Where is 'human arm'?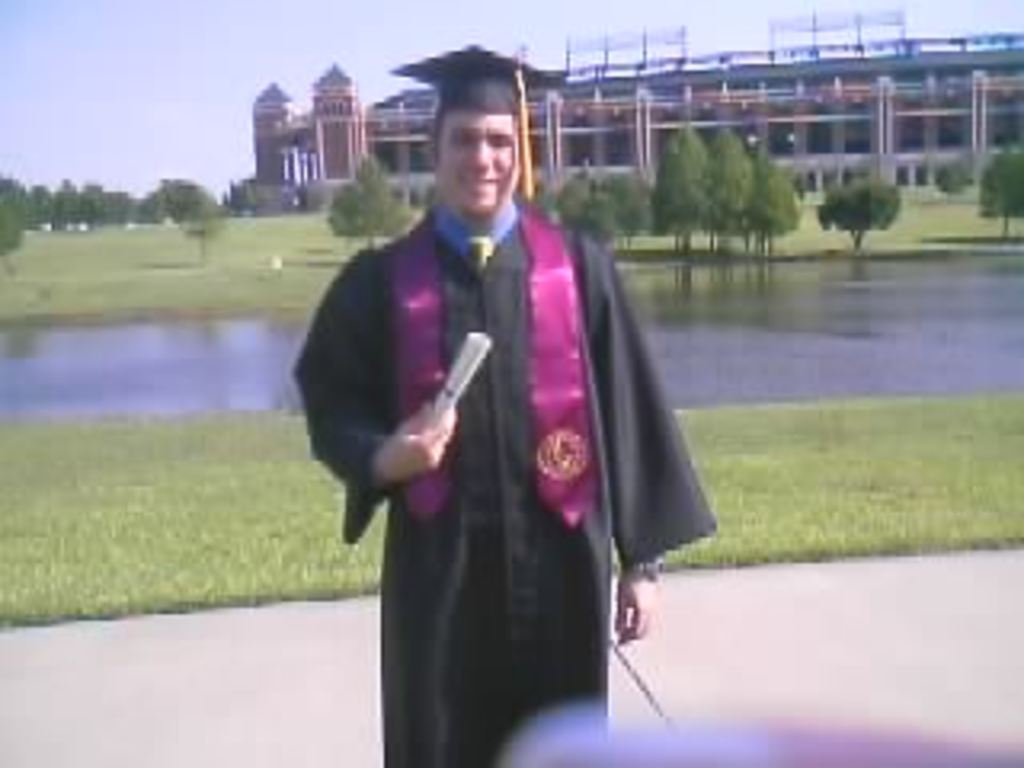
Rect(291, 246, 458, 496).
